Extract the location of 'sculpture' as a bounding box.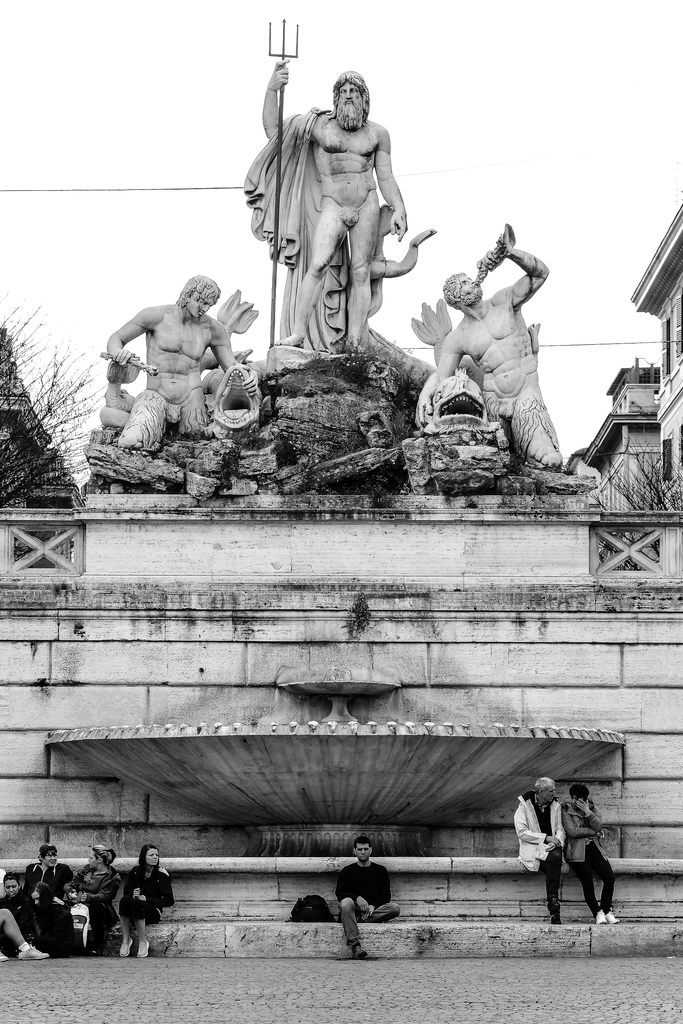
(85, 273, 270, 486).
